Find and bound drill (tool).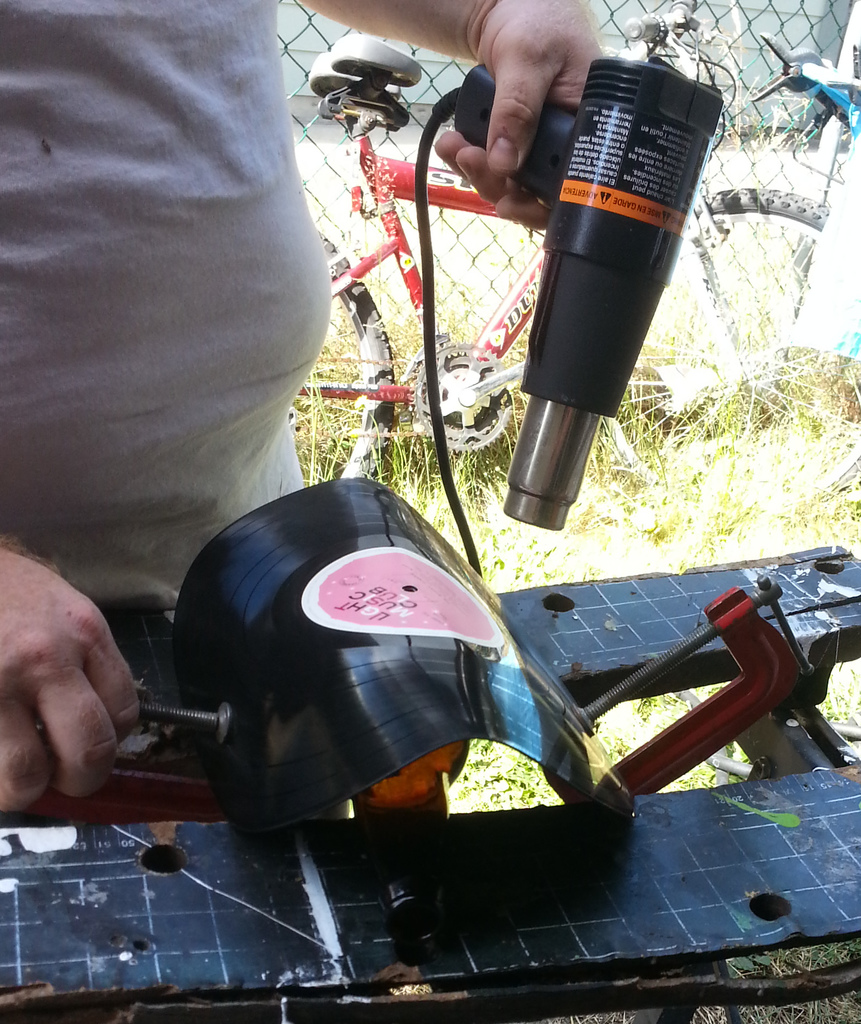
Bound: locate(442, 0, 736, 531).
